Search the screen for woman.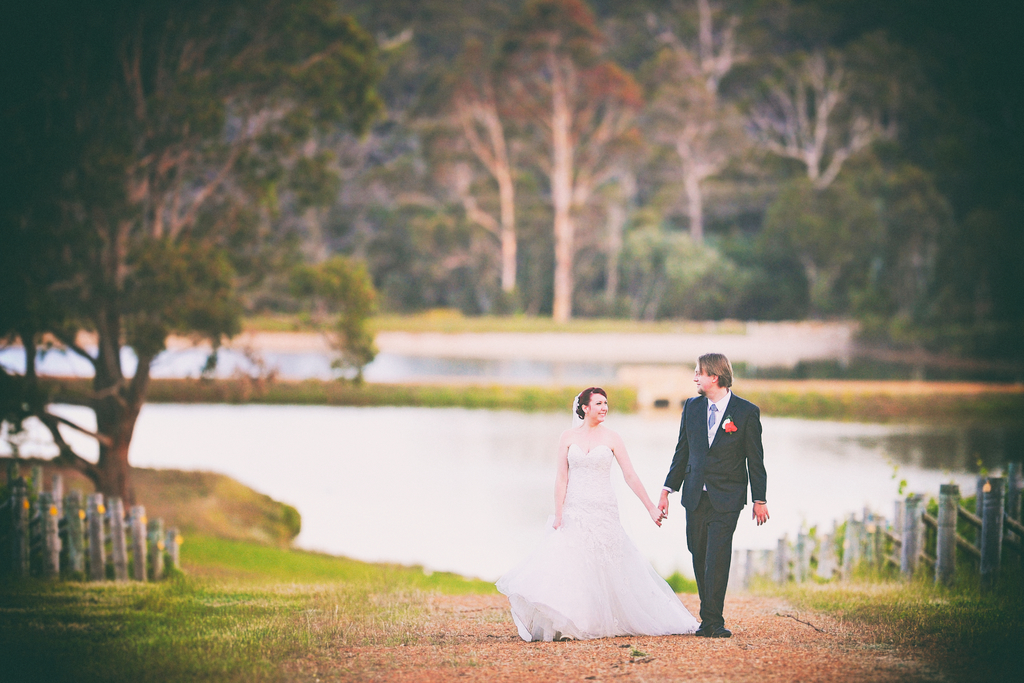
Found at <region>500, 374, 681, 640</region>.
